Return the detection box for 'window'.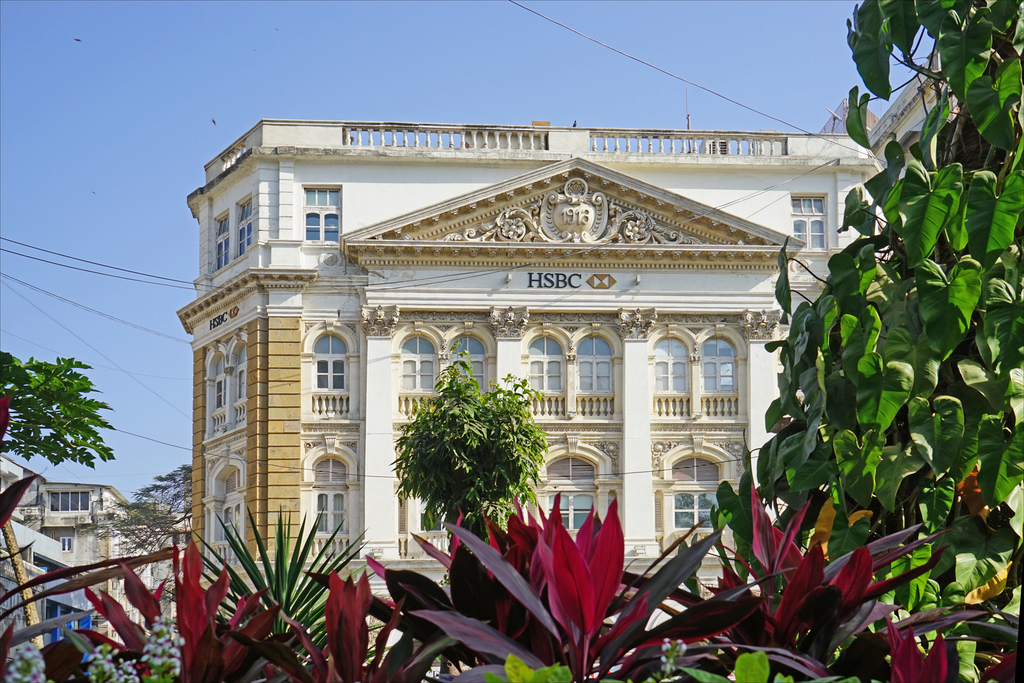
crop(790, 194, 823, 251).
